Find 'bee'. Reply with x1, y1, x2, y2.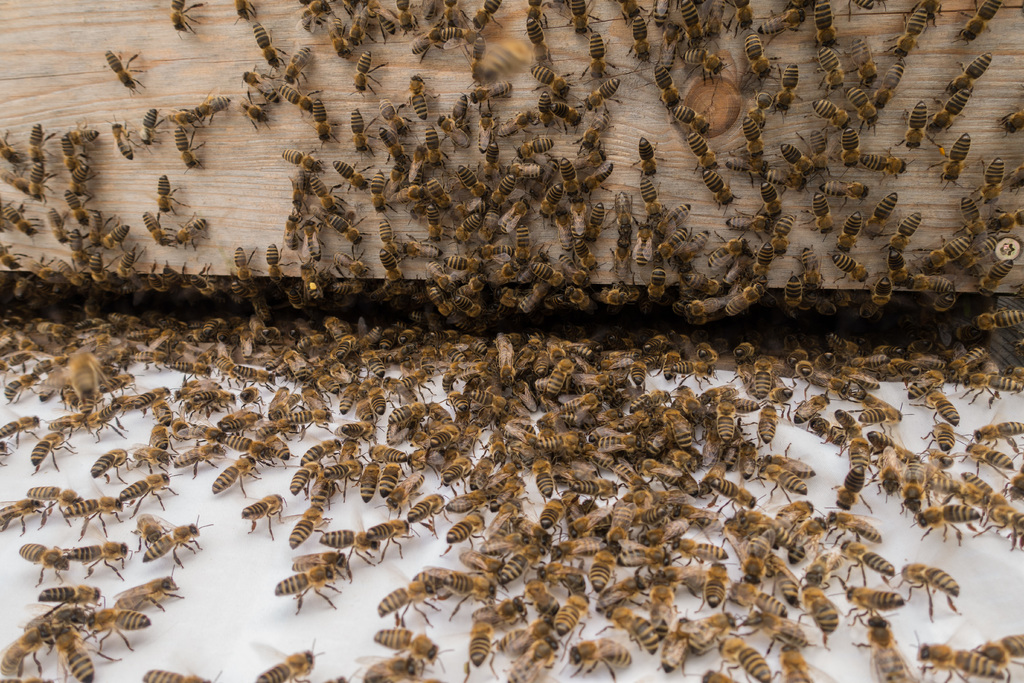
957, 368, 1020, 407.
